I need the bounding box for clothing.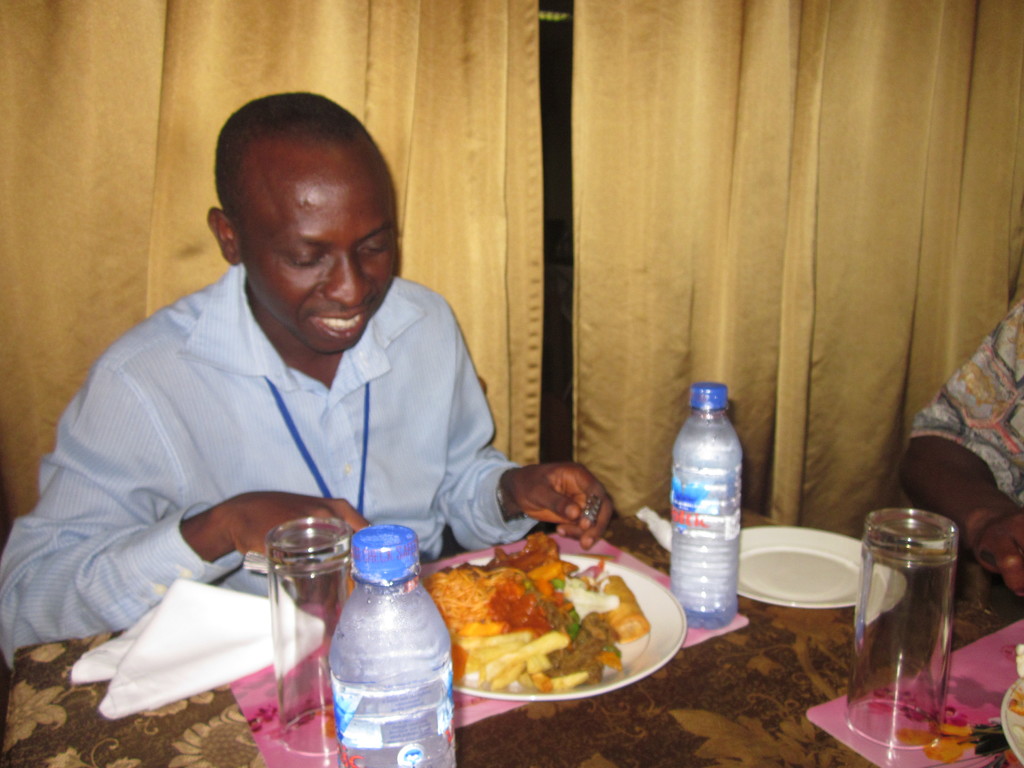
Here it is: Rect(37, 229, 547, 620).
